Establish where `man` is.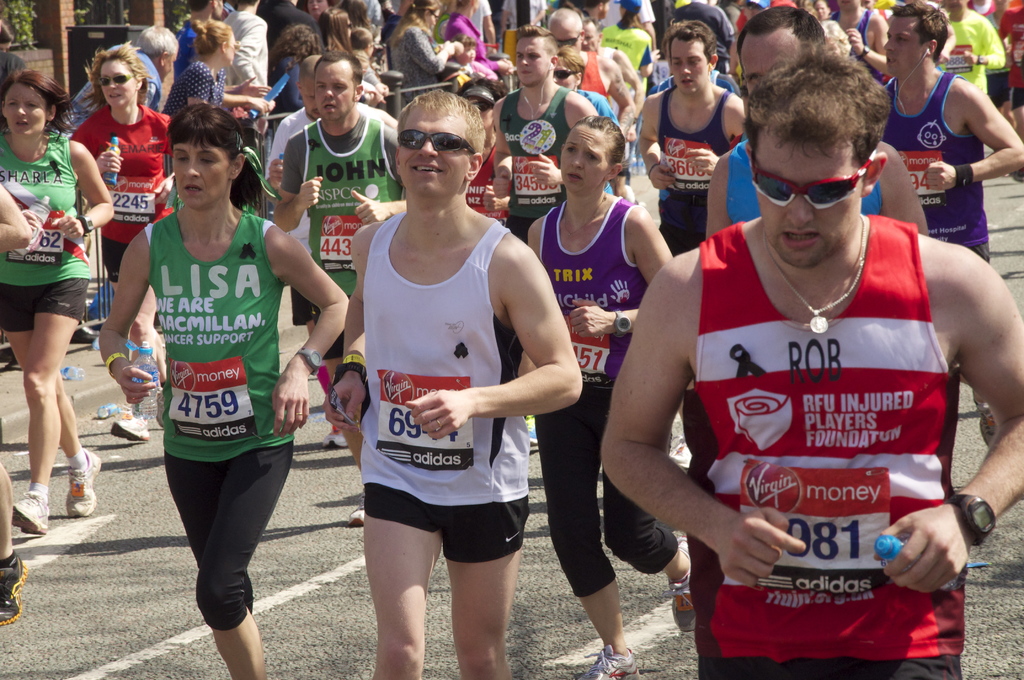
Established at box(597, 39, 999, 669).
